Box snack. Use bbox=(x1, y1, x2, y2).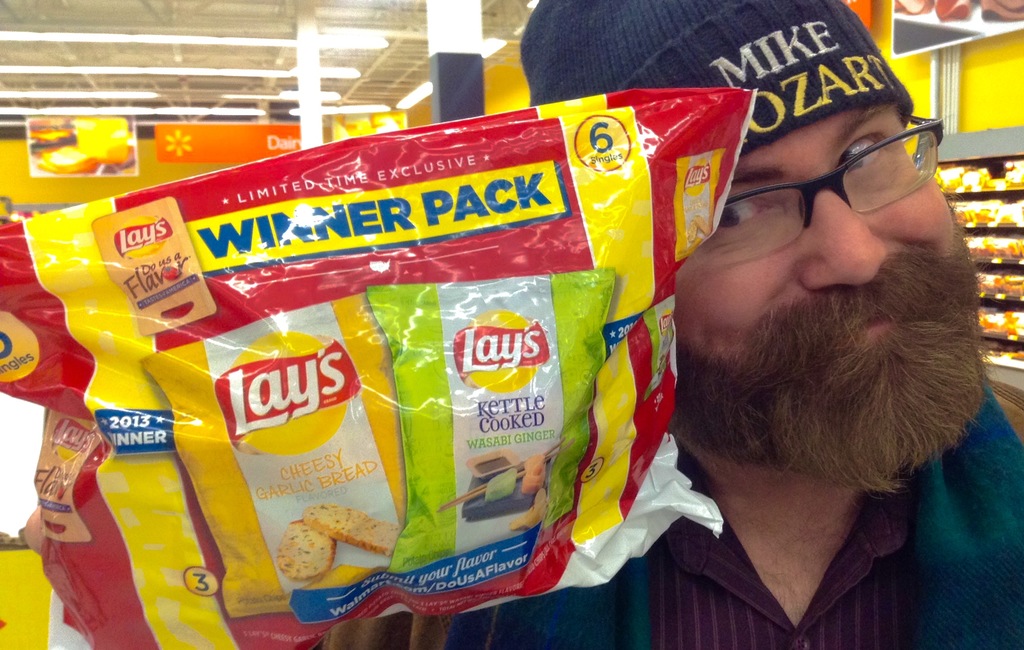
bbox=(298, 500, 405, 553).
